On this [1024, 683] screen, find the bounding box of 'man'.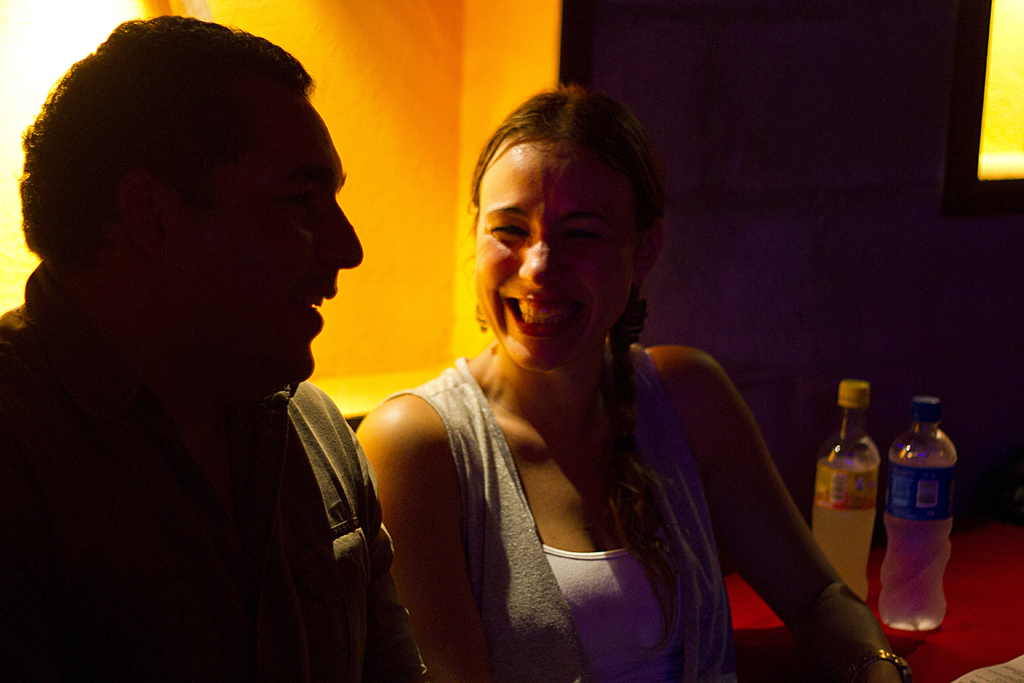
Bounding box: l=0, t=10, r=430, b=682.
